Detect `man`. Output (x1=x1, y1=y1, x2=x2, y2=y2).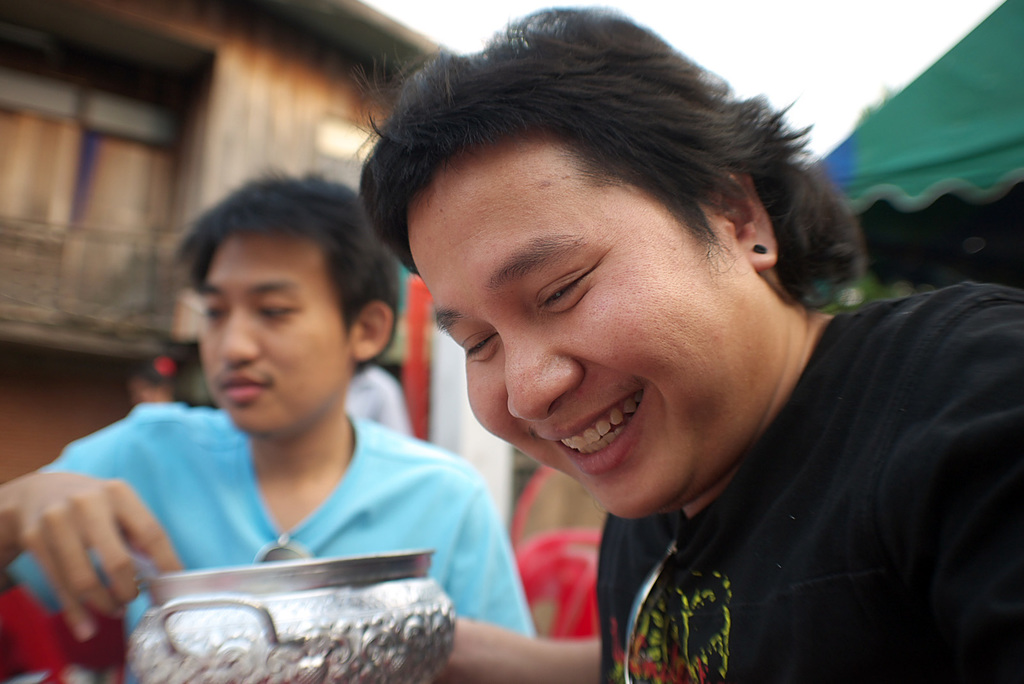
(x1=0, y1=174, x2=541, y2=683).
